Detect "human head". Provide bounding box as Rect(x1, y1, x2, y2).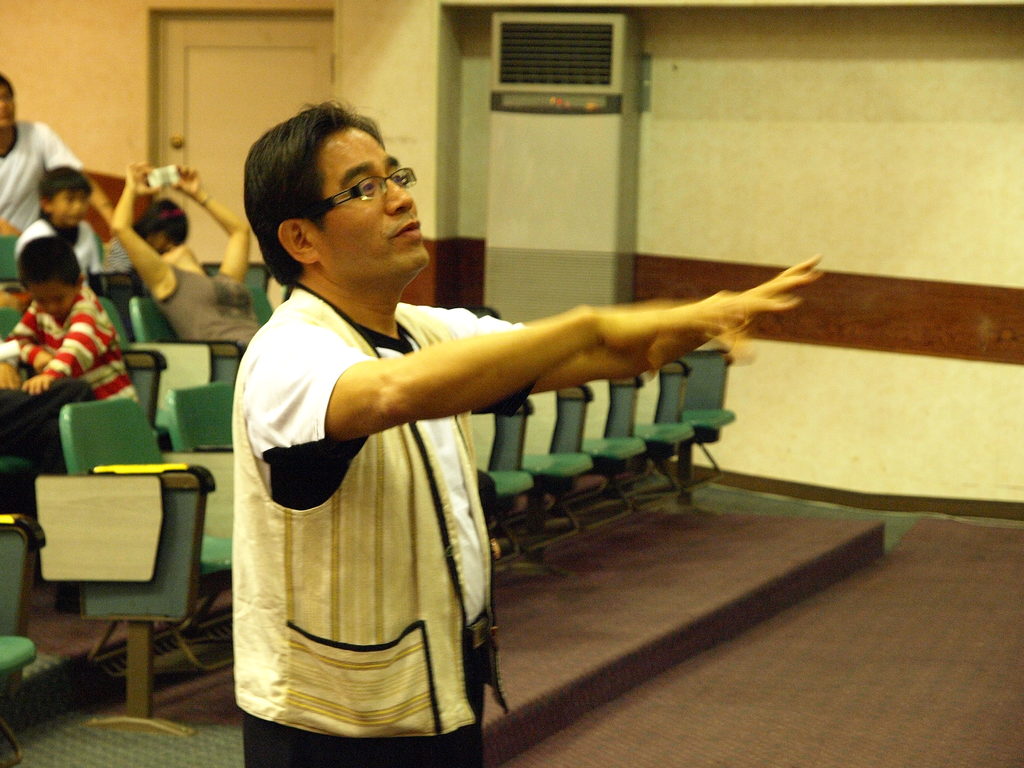
Rect(158, 243, 199, 268).
